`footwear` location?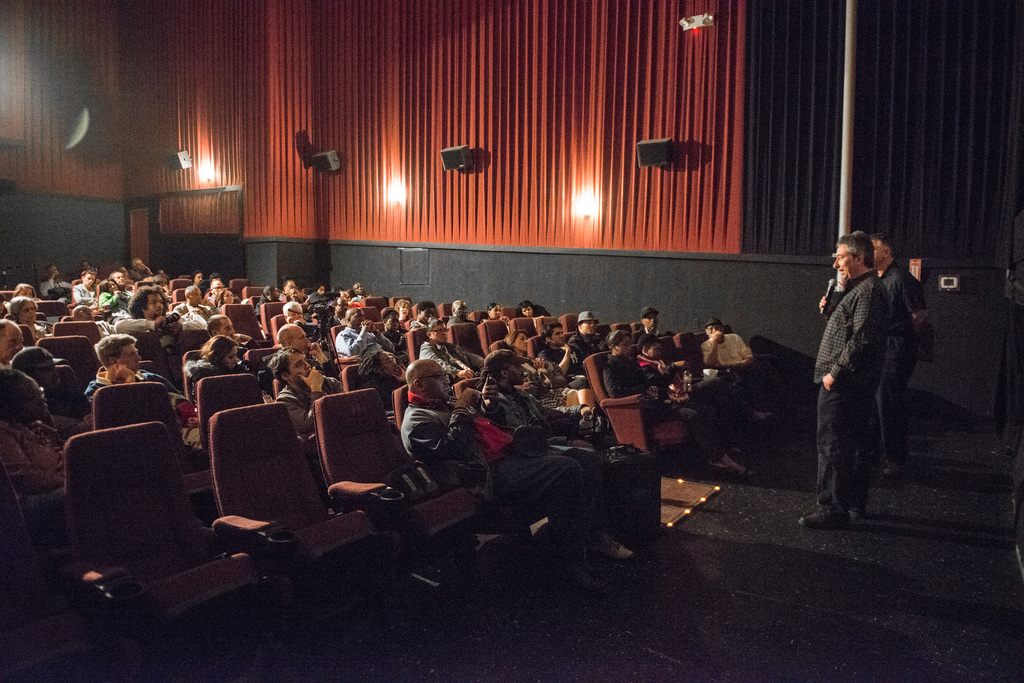
(596, 535, 635, 558)
